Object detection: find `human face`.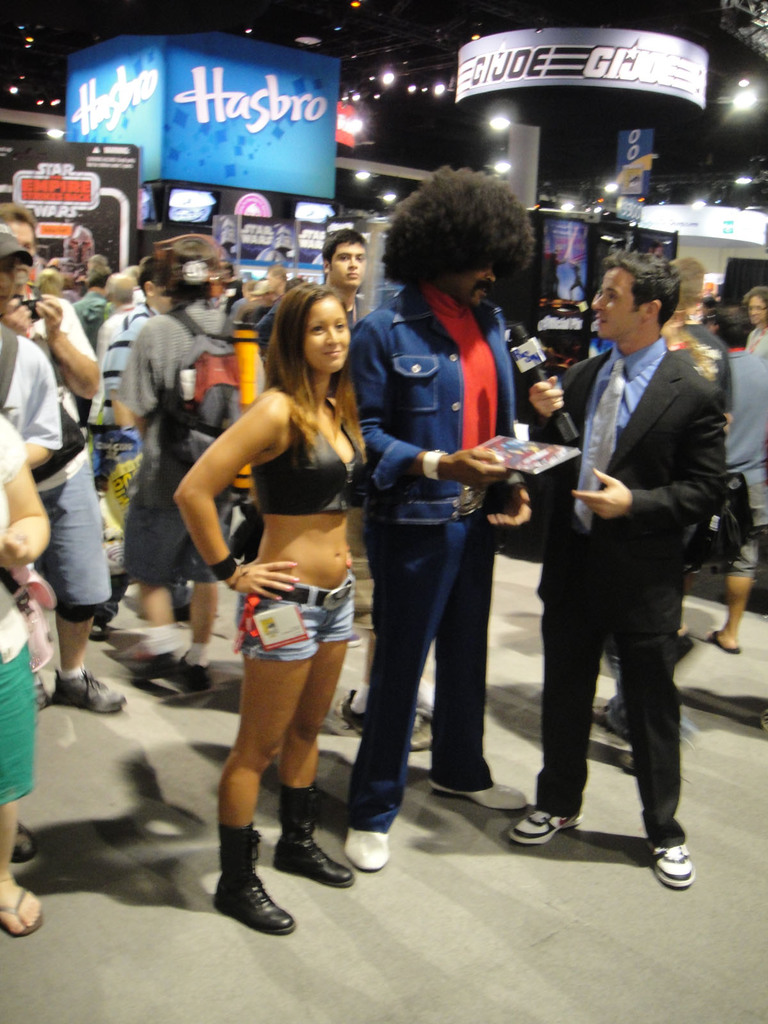
591/268/636/339.
